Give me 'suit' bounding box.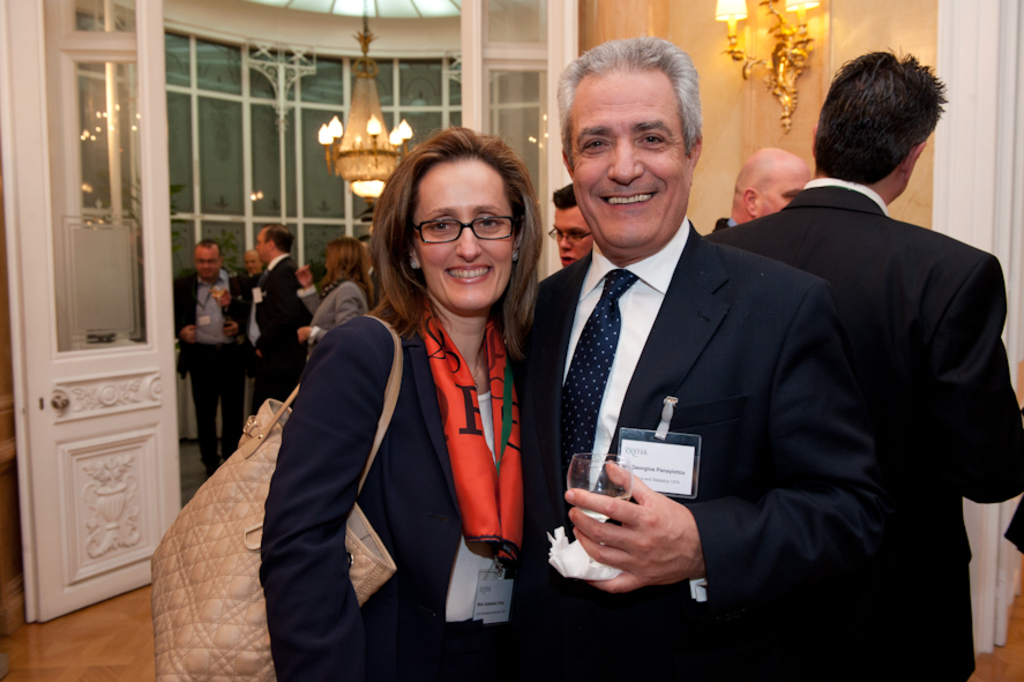
crop(707, 219, 733, 235).
